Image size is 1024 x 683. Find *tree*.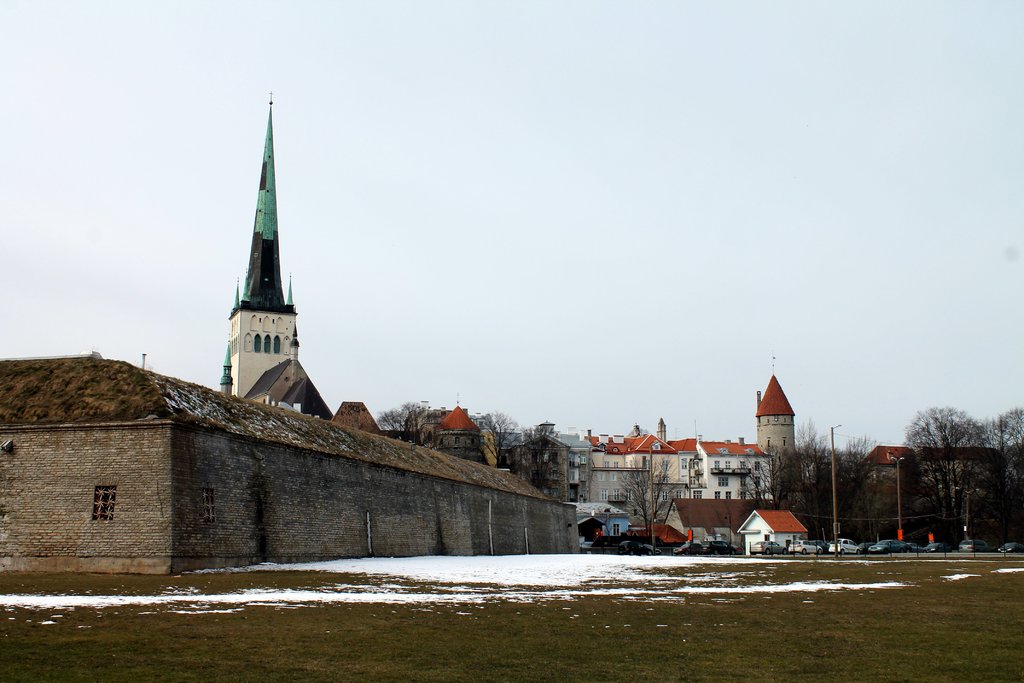
left=617, top=458, right=680, bottom=554.
